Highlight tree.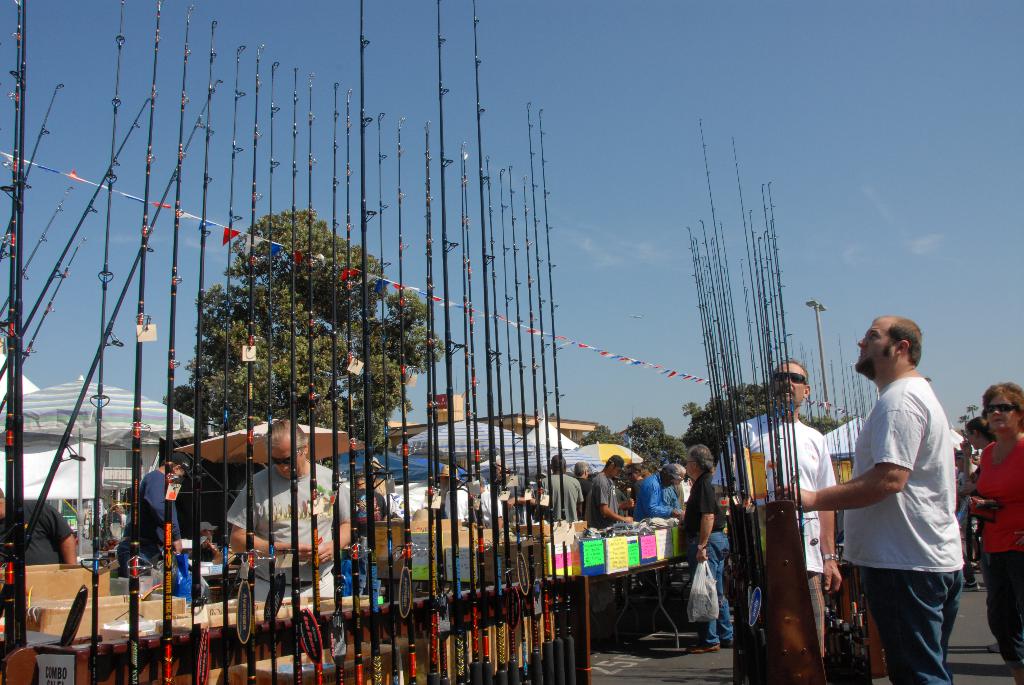
Highlighted region: box=[166, 205, 446, 446].
